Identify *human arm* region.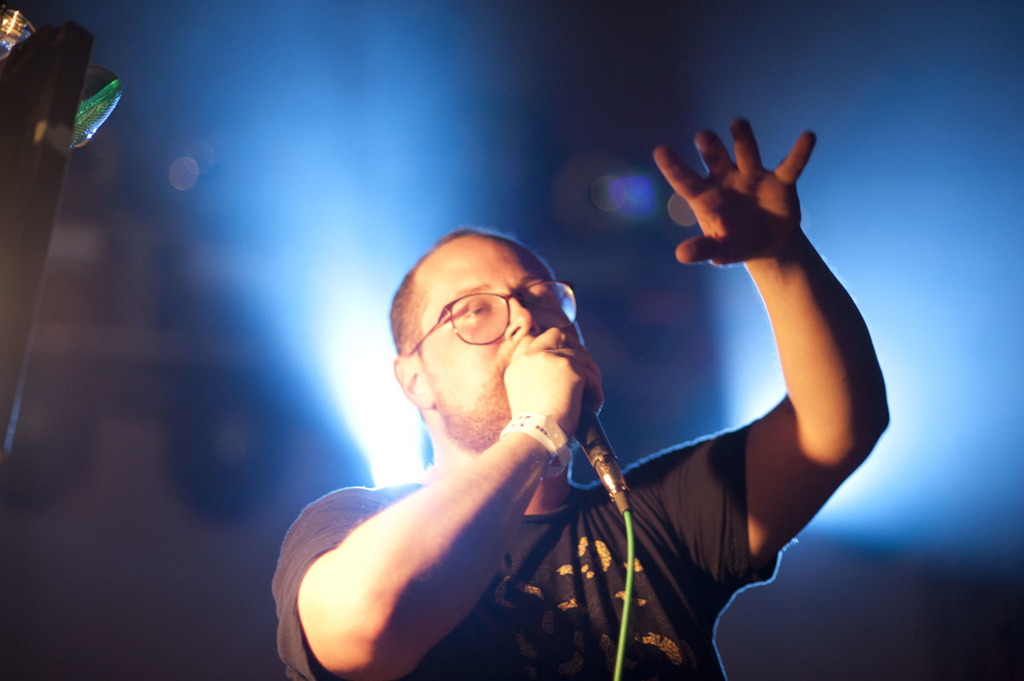
Region: rect(278, 328, 602, 680).
